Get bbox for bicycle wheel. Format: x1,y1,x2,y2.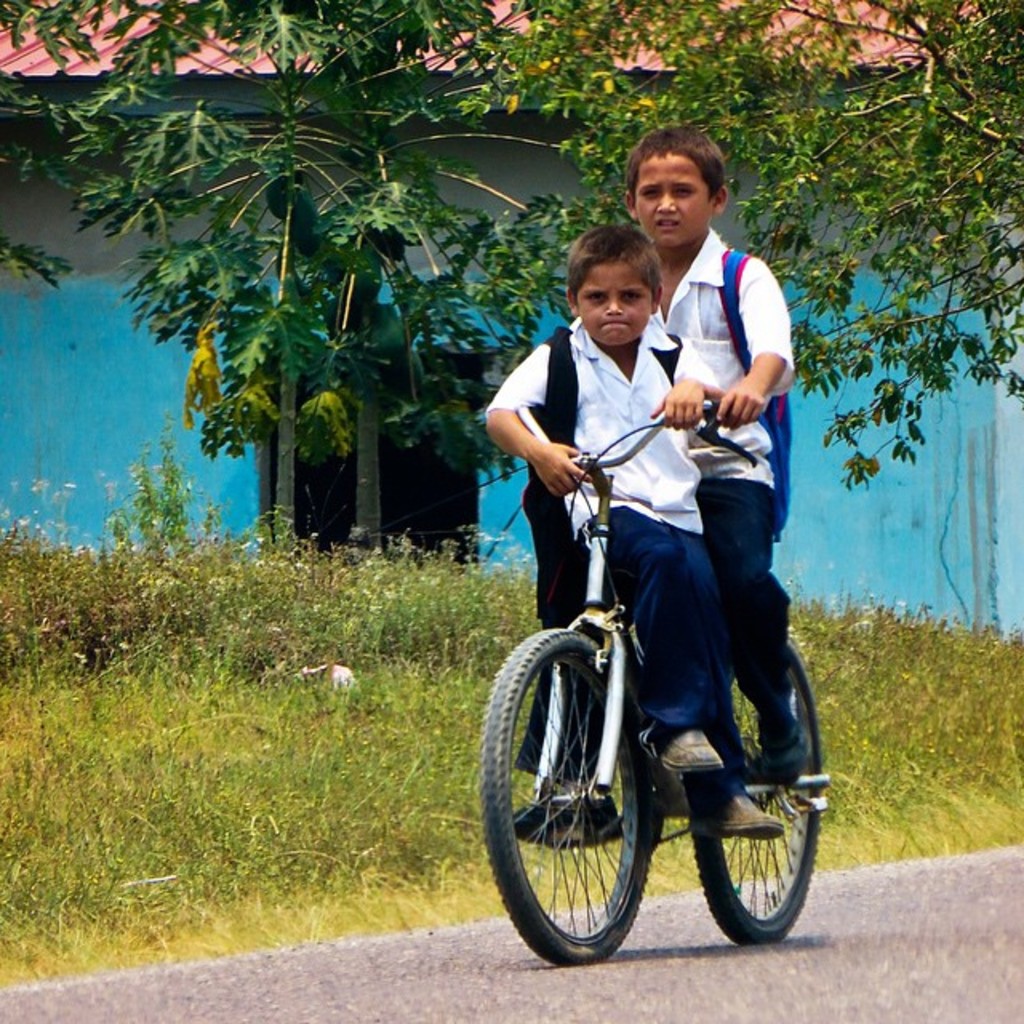
694,643,822,949.
